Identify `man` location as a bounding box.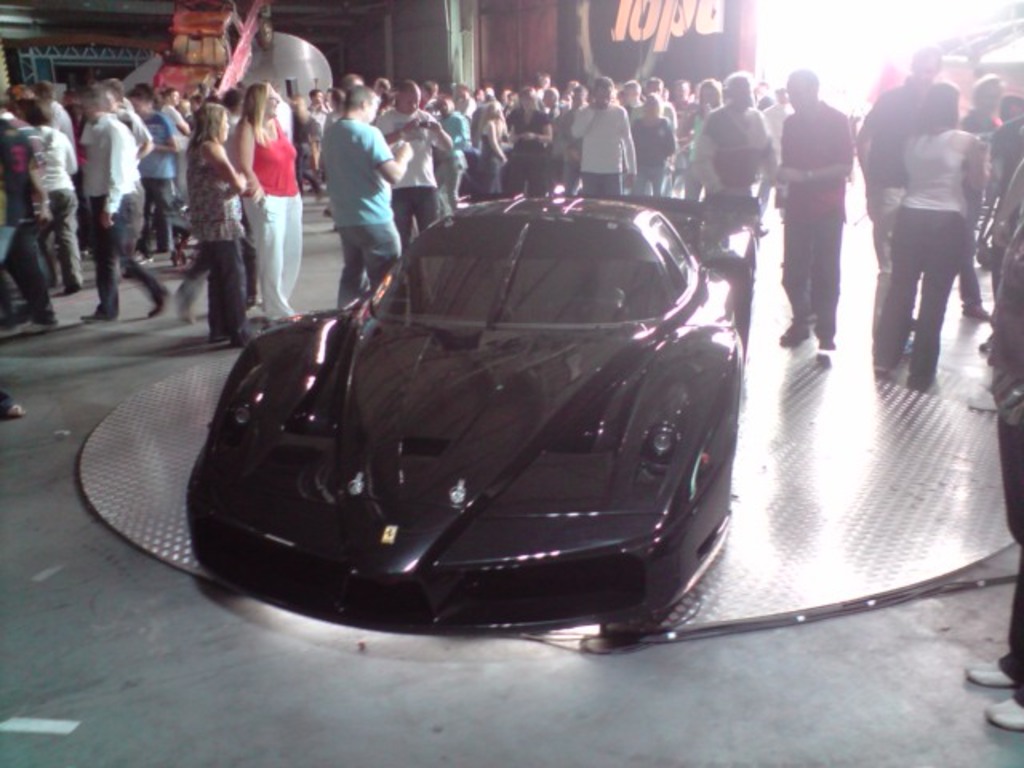
755,80,774,115.
